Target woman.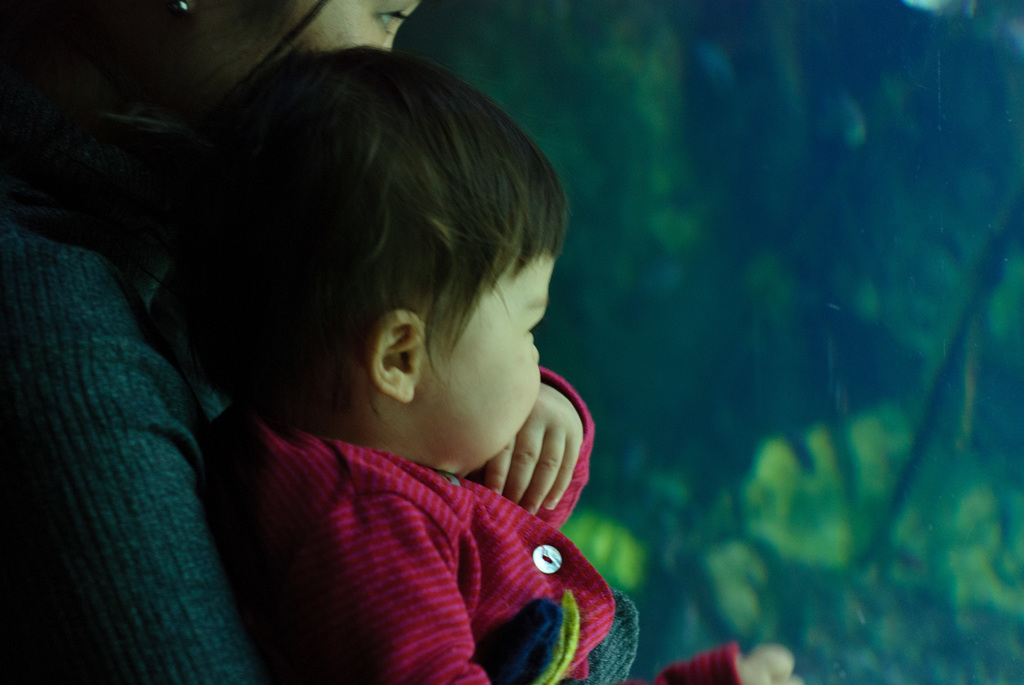
Target region: BBox(0, 0, 433, 679).
